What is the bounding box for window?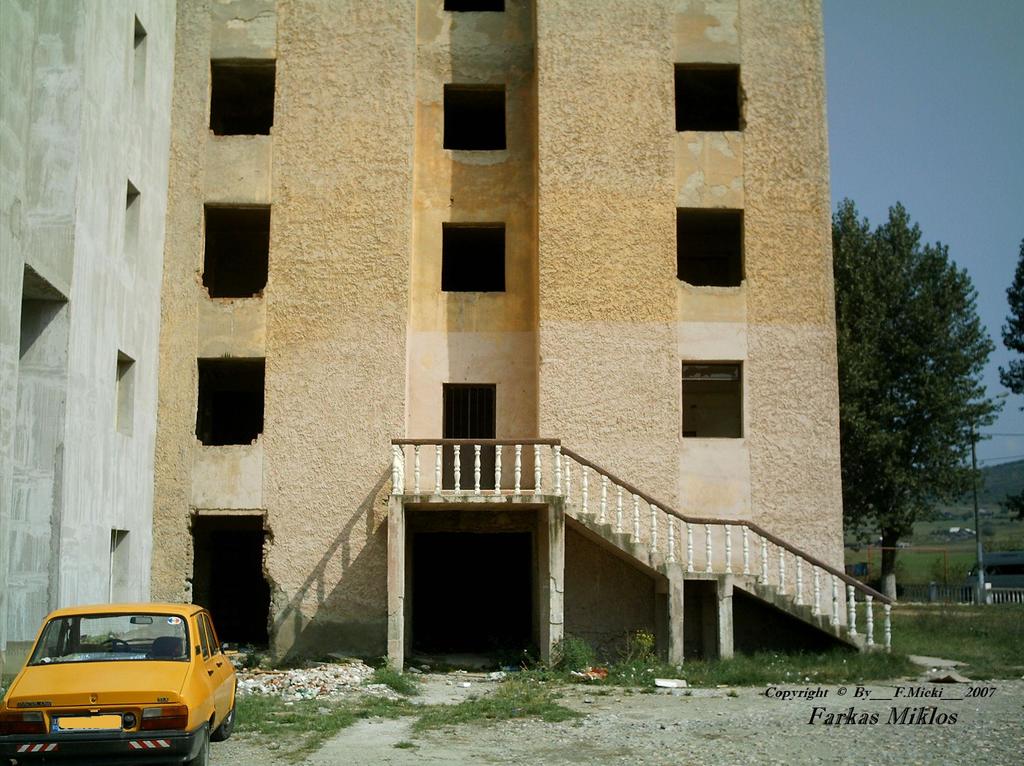
[439,222,508,292].
